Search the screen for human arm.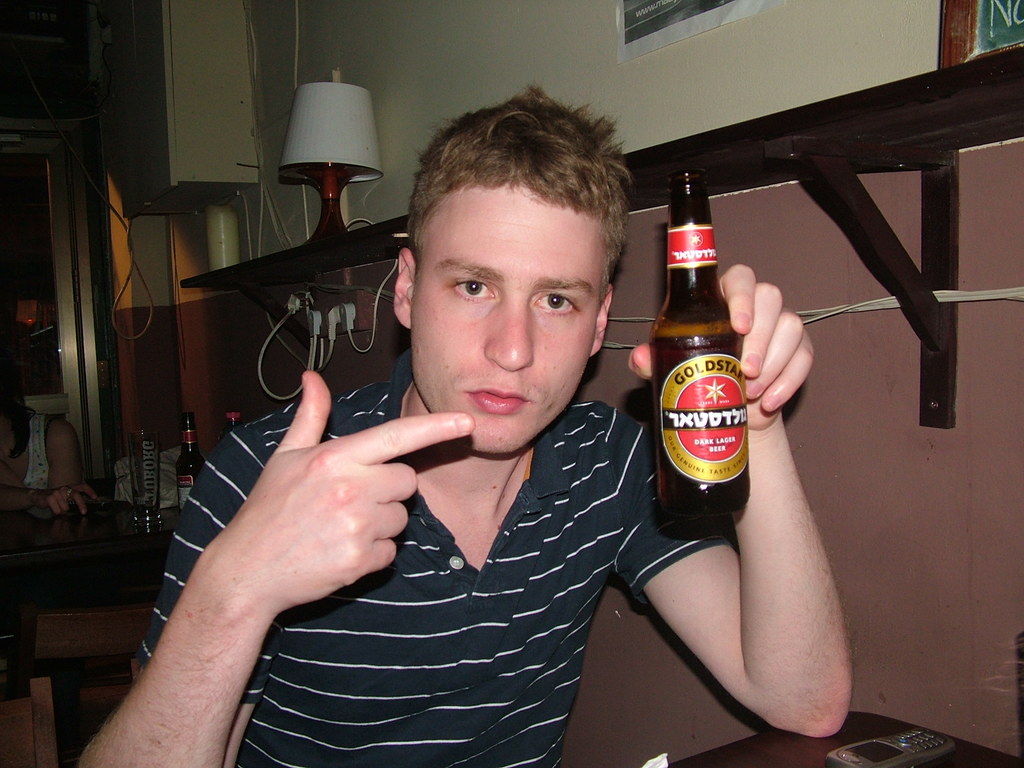
Found at x1=595, y1=259, x2=856, y2=738.
